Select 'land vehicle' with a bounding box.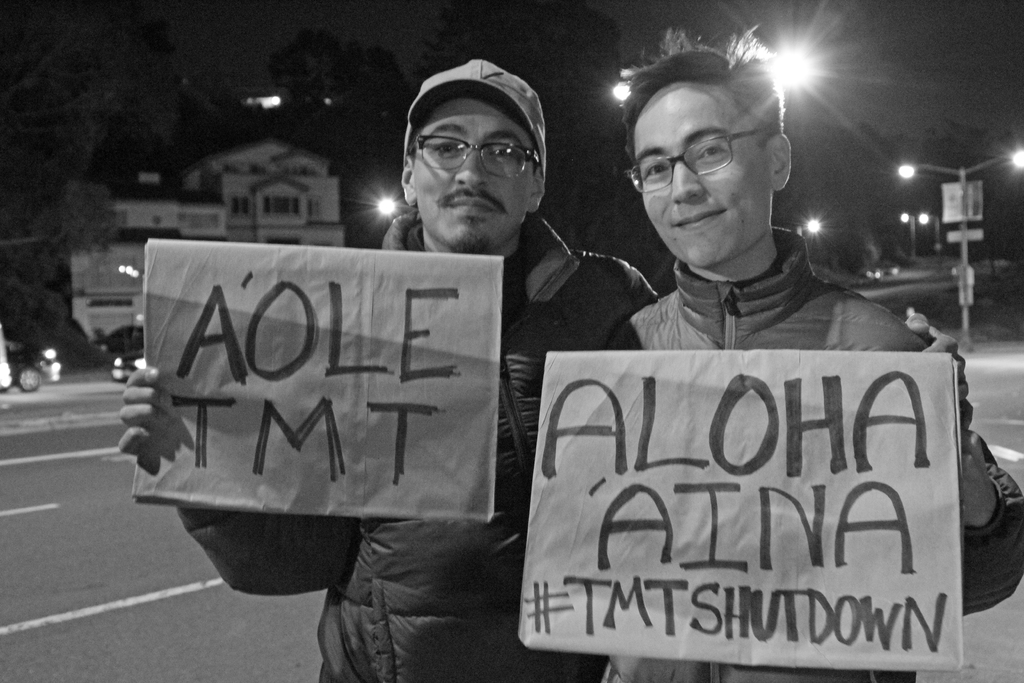
region(110, 346, 147, 388).
